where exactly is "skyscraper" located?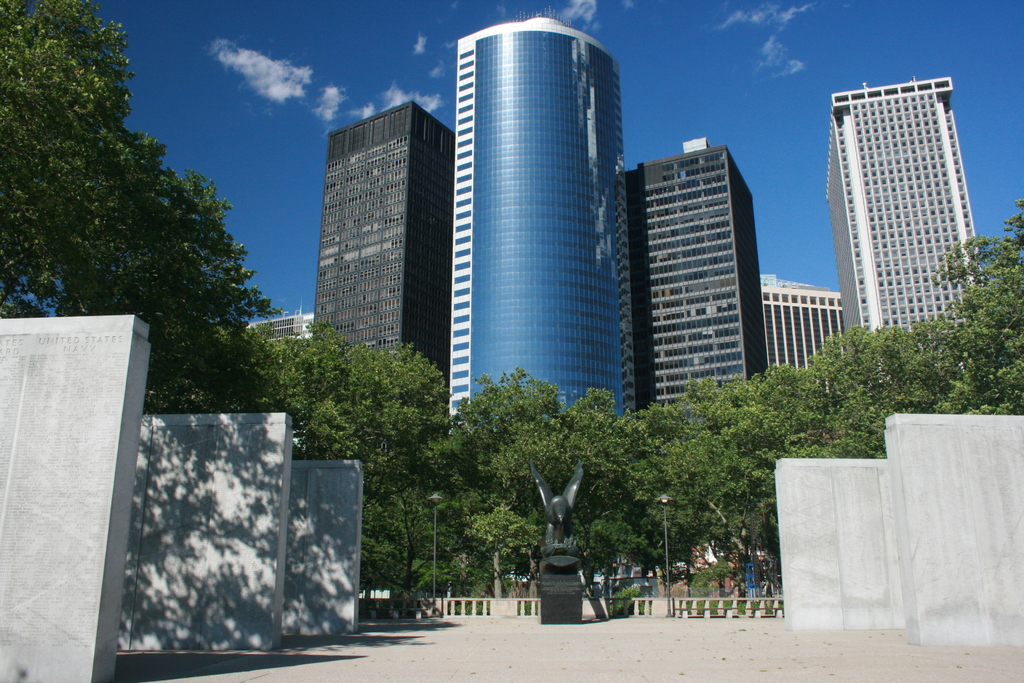
Its bounding box is left=627, top=144, right=772, bottom=415.
